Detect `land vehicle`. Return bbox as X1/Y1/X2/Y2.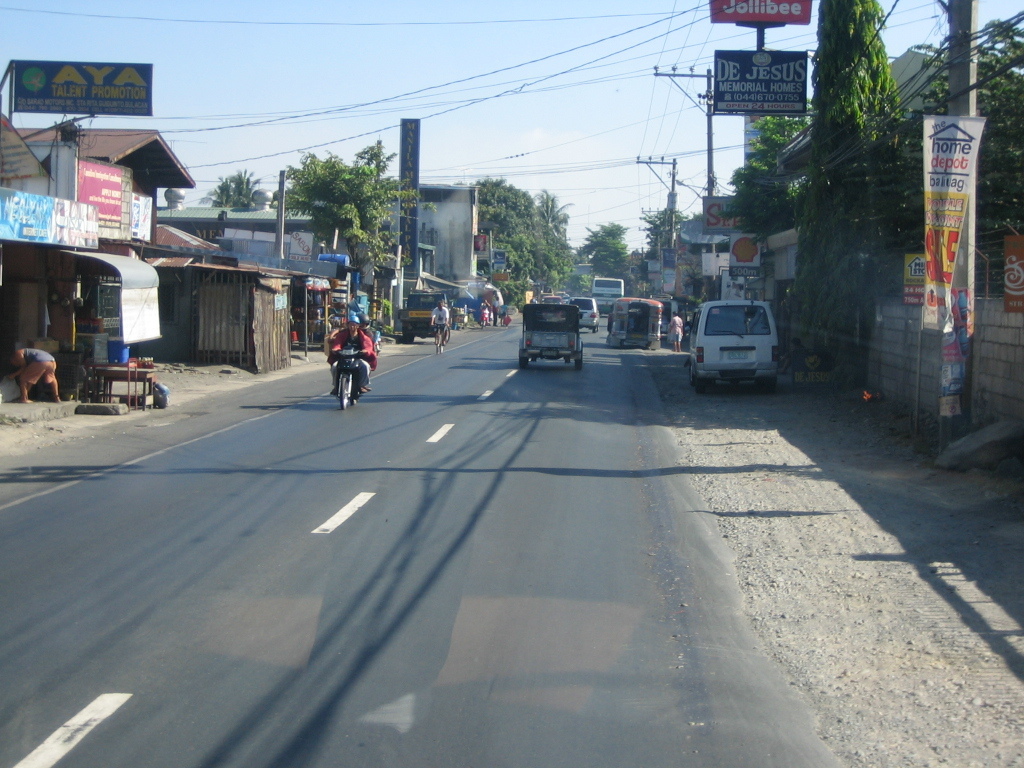
428/322/445/357.
